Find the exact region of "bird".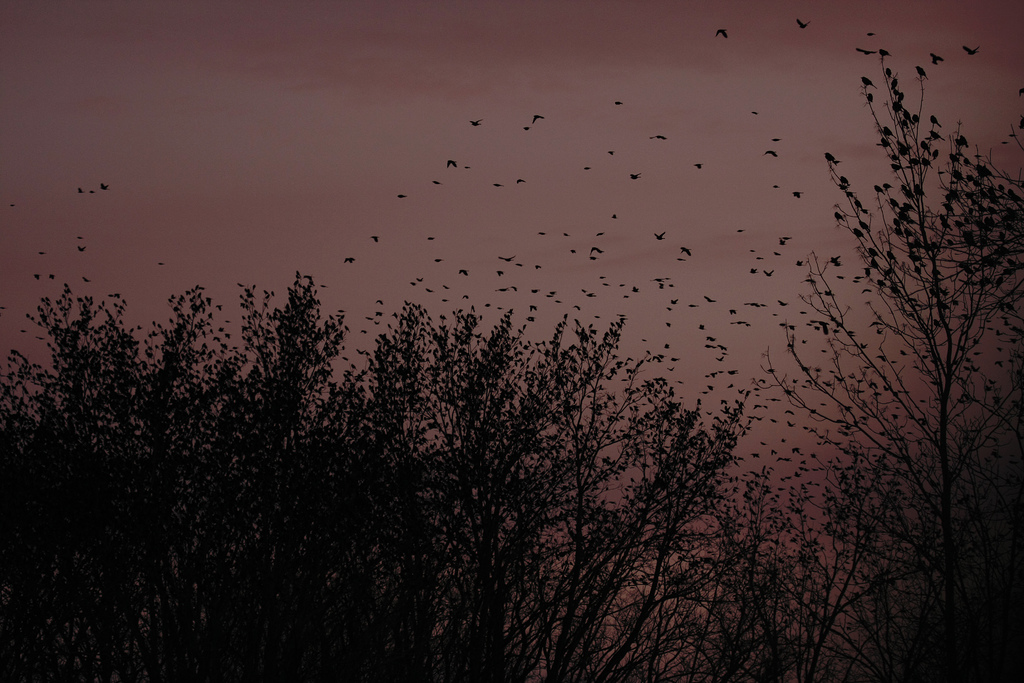
Exact region: locate(716, 26, 729, 40).
